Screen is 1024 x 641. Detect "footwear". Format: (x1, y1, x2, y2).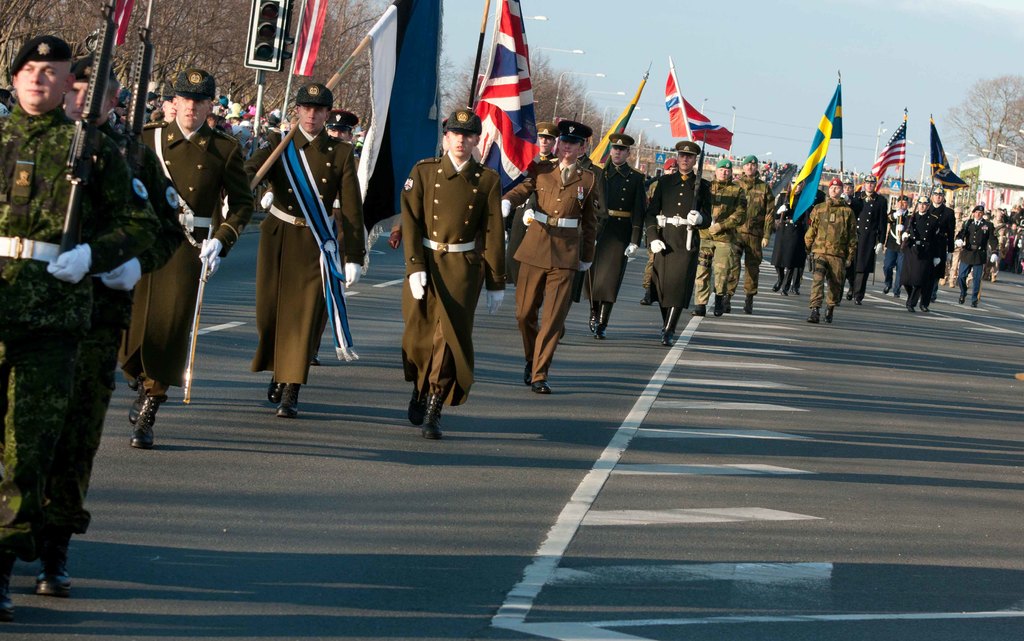
(794, 282, 800, 291).
